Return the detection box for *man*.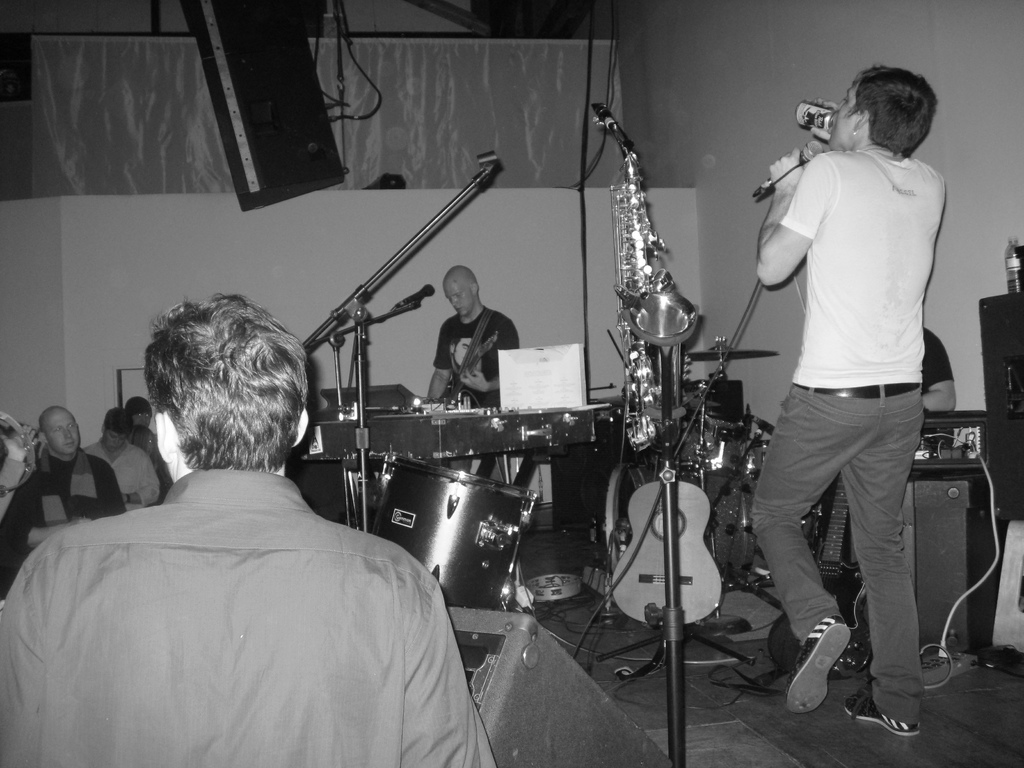
bbox=(23, 288, 460, 757).
